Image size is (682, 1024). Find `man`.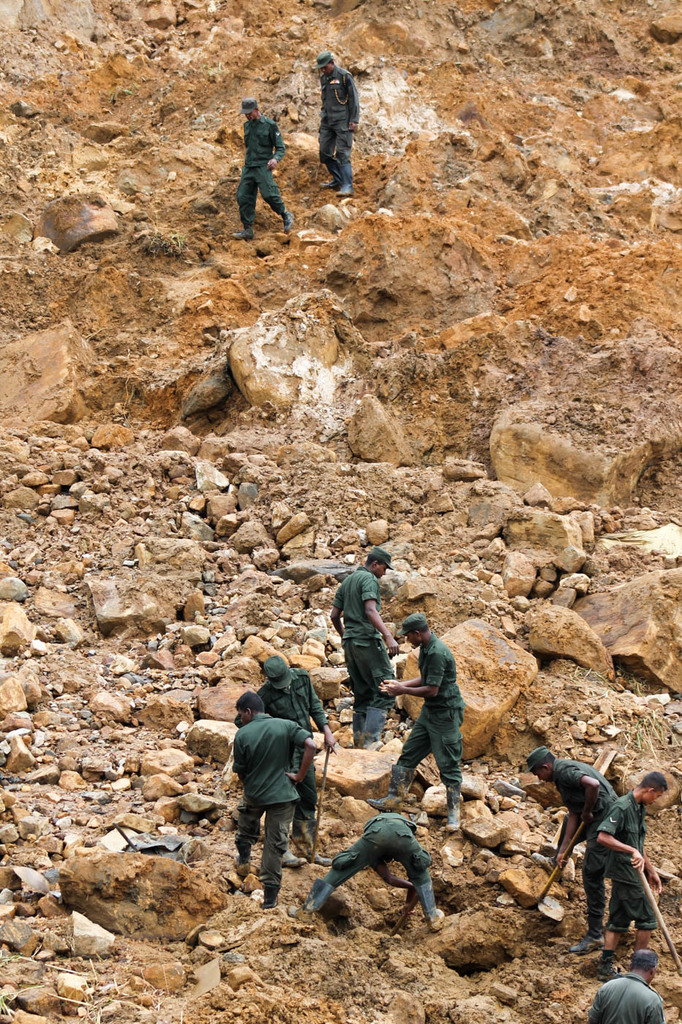
{"left": 304, "top": 814, "right": 438, "bottom": 938}.
